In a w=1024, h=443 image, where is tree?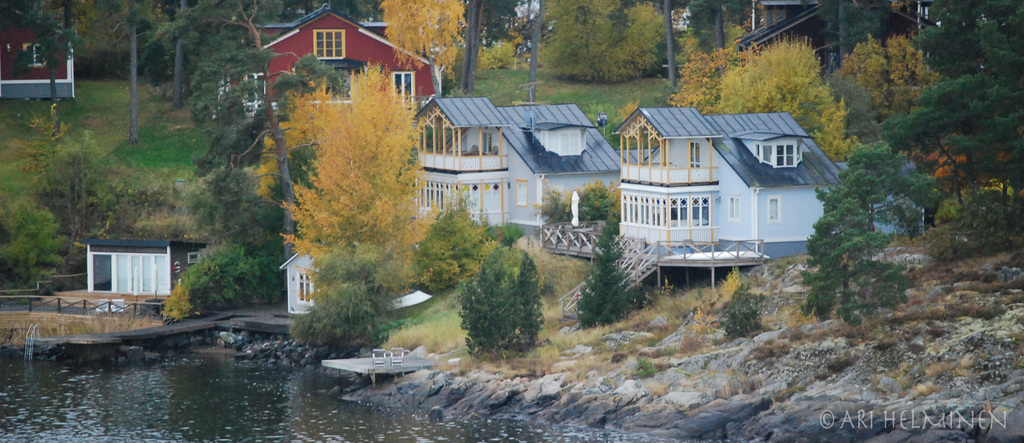
Rect(534, 0, 664, 81).
